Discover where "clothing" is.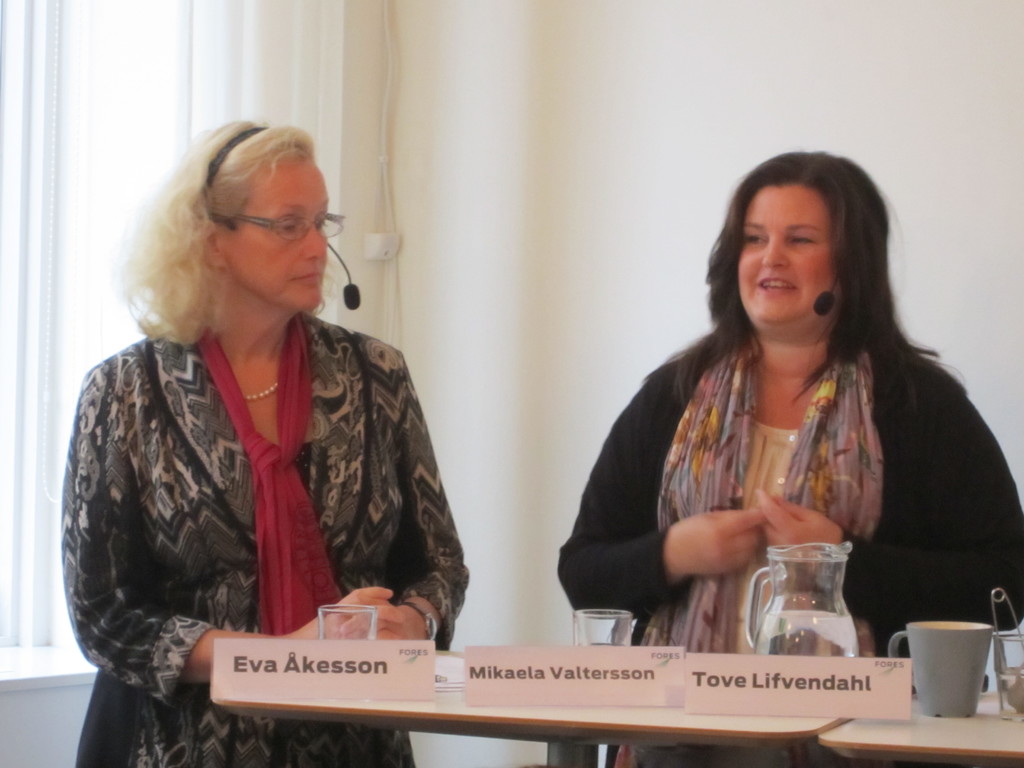
Discovered at region(556, 339, 1023, 767).
